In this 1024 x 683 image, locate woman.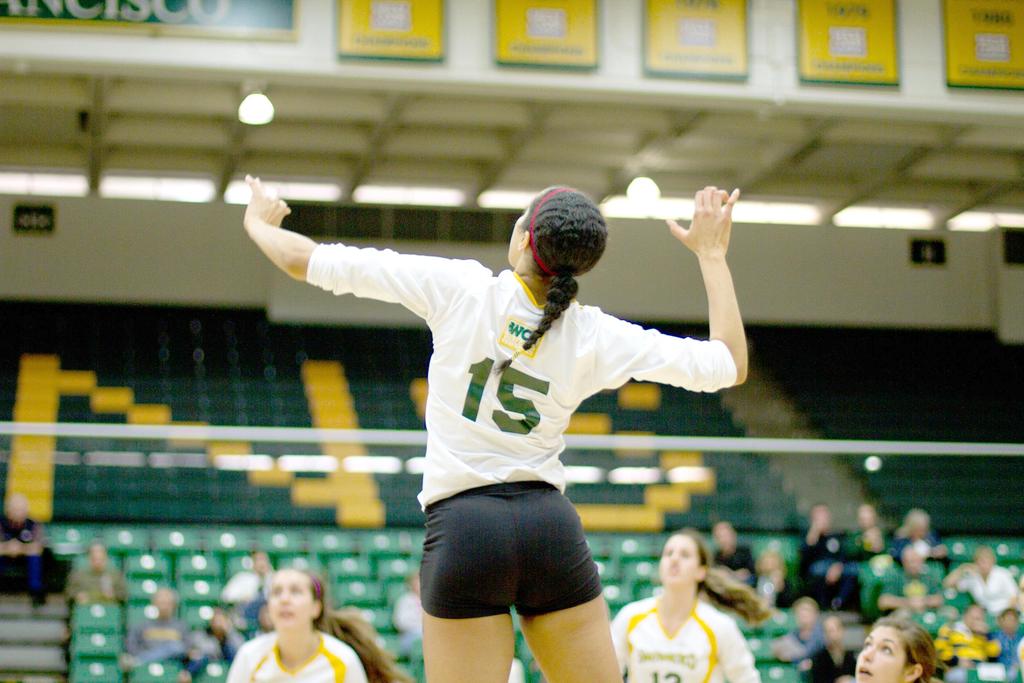
Bounding box: (617, 525, 763, 678).
